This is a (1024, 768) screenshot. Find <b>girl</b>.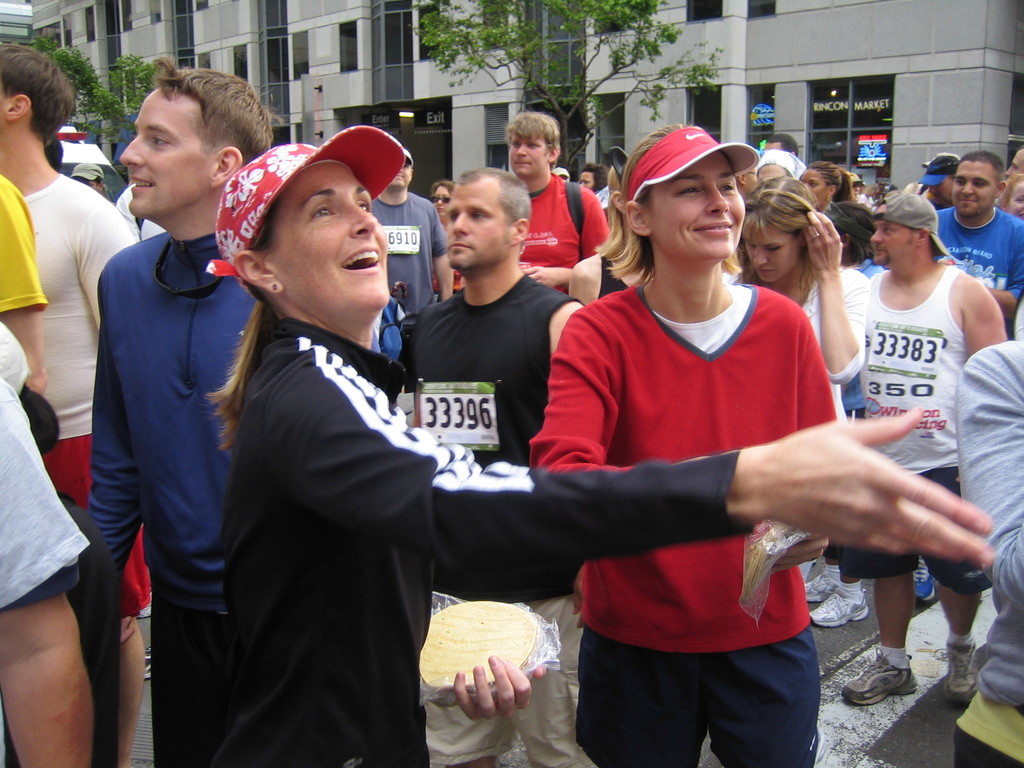
Bounding box: 536 127 842 767.
